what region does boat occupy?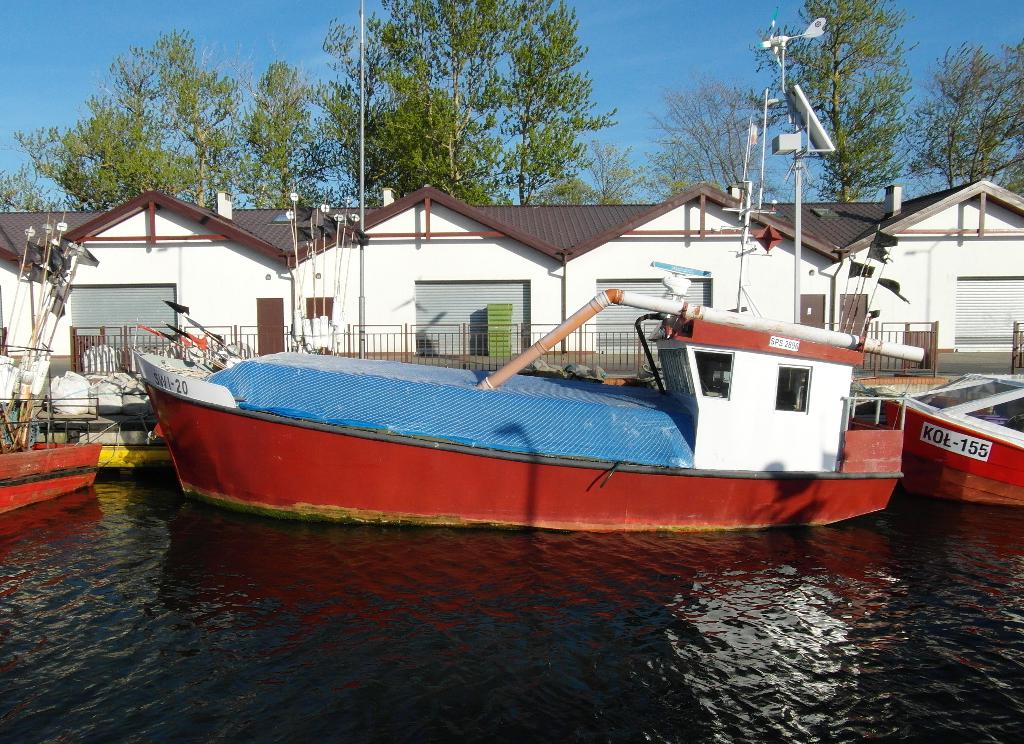
rect(101, 269, 915, 532).
